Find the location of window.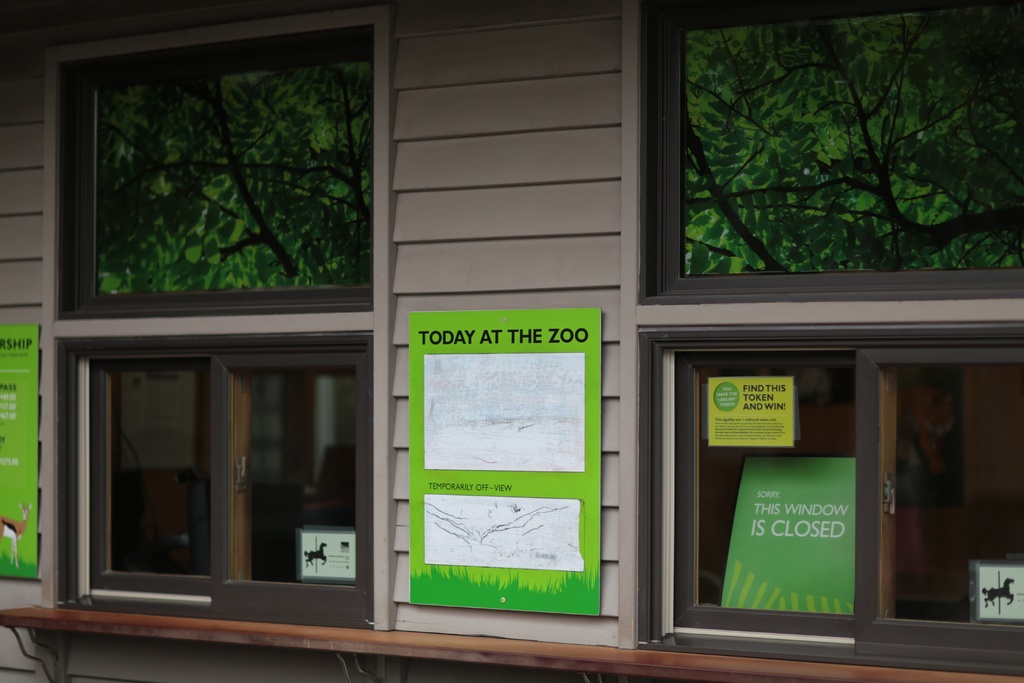
Location: crop(636, 327, 1023, 676).
